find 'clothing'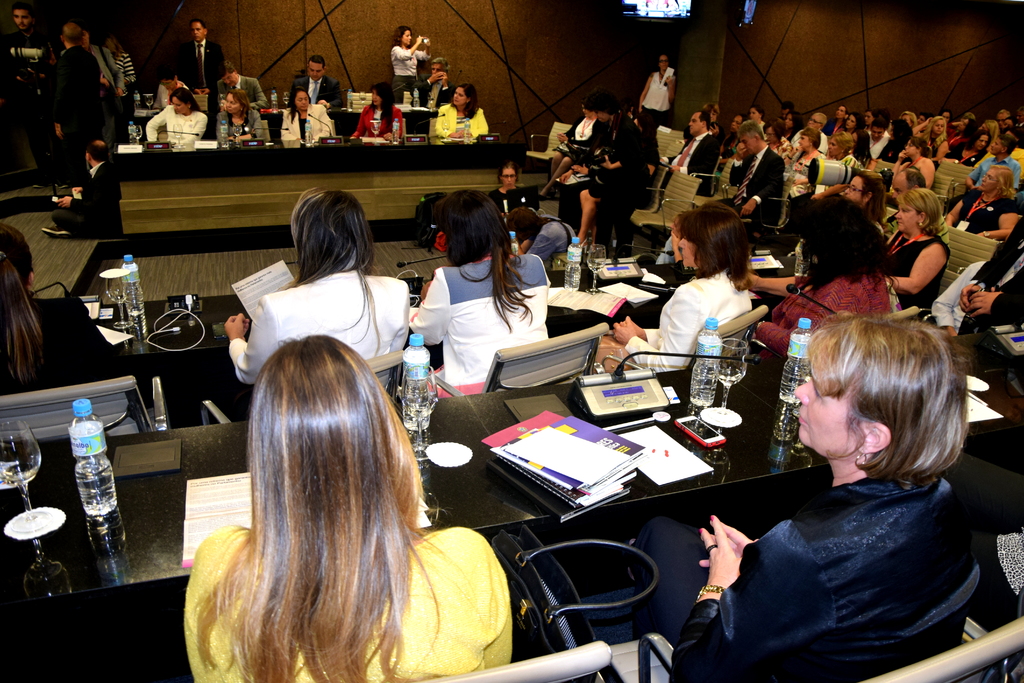
[x1=820, y1=119, x2=836, y2=137]
